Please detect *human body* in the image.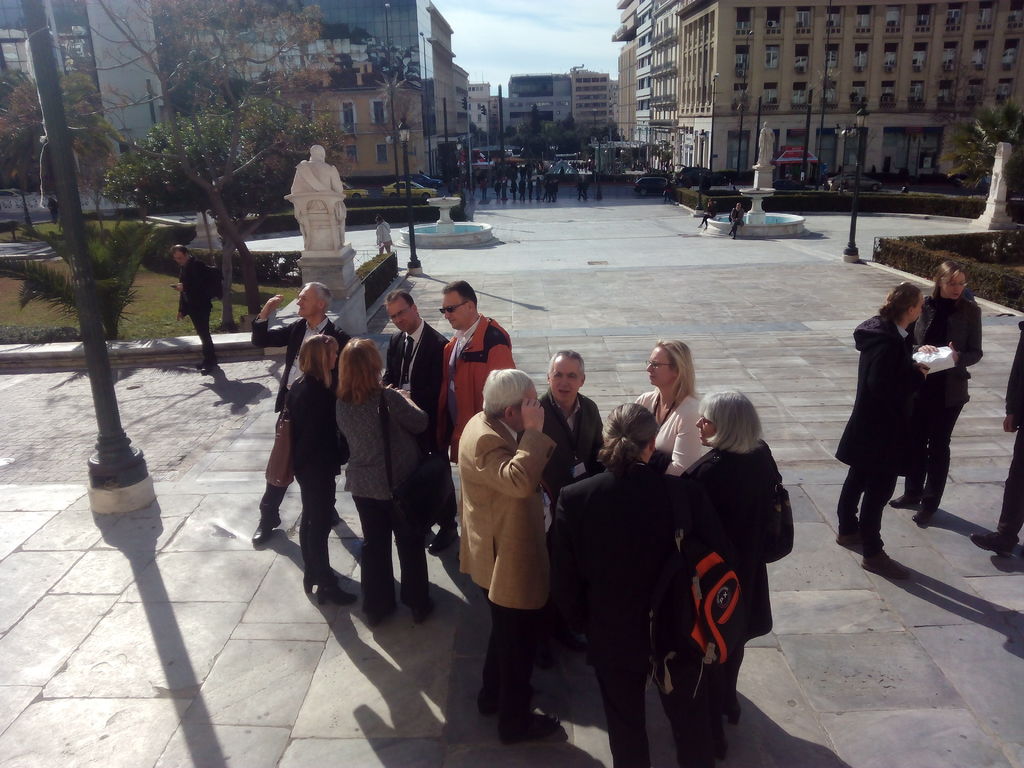
[729, 208, 744, 240].
